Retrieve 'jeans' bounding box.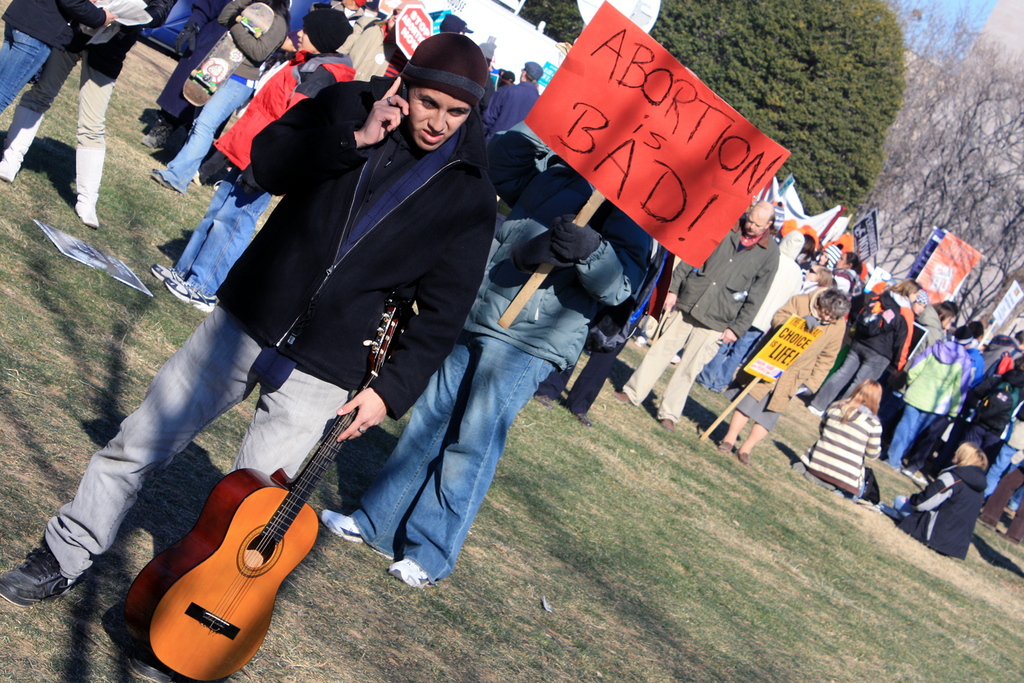
Bounding box: box=[979, 440, 1010, 491].
